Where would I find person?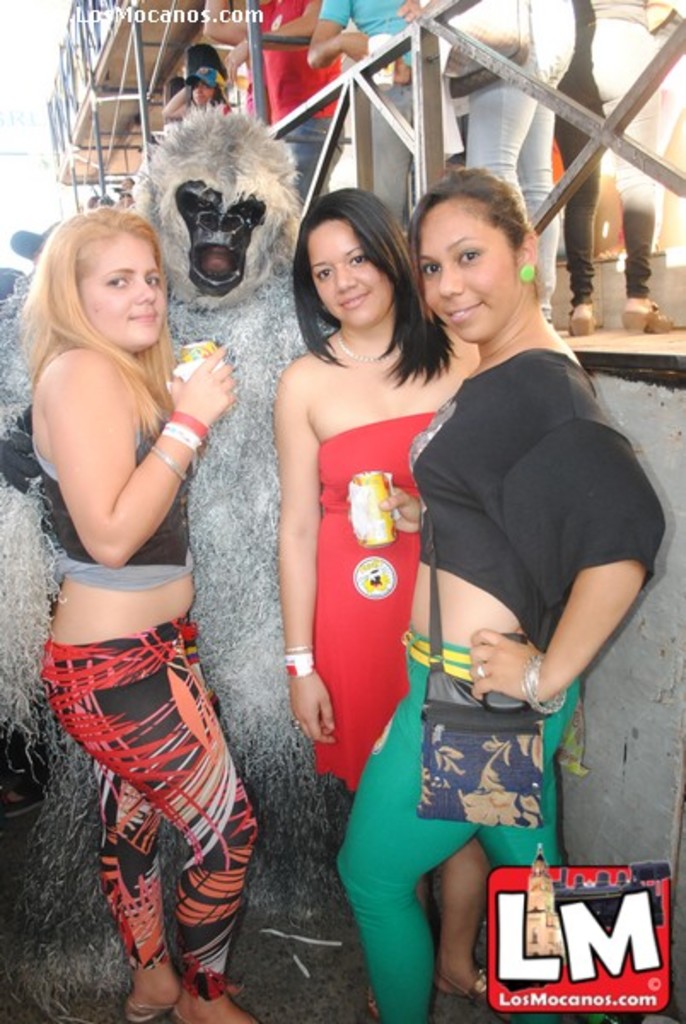
At [left=270, top=186, right=509, bottom=1019].
